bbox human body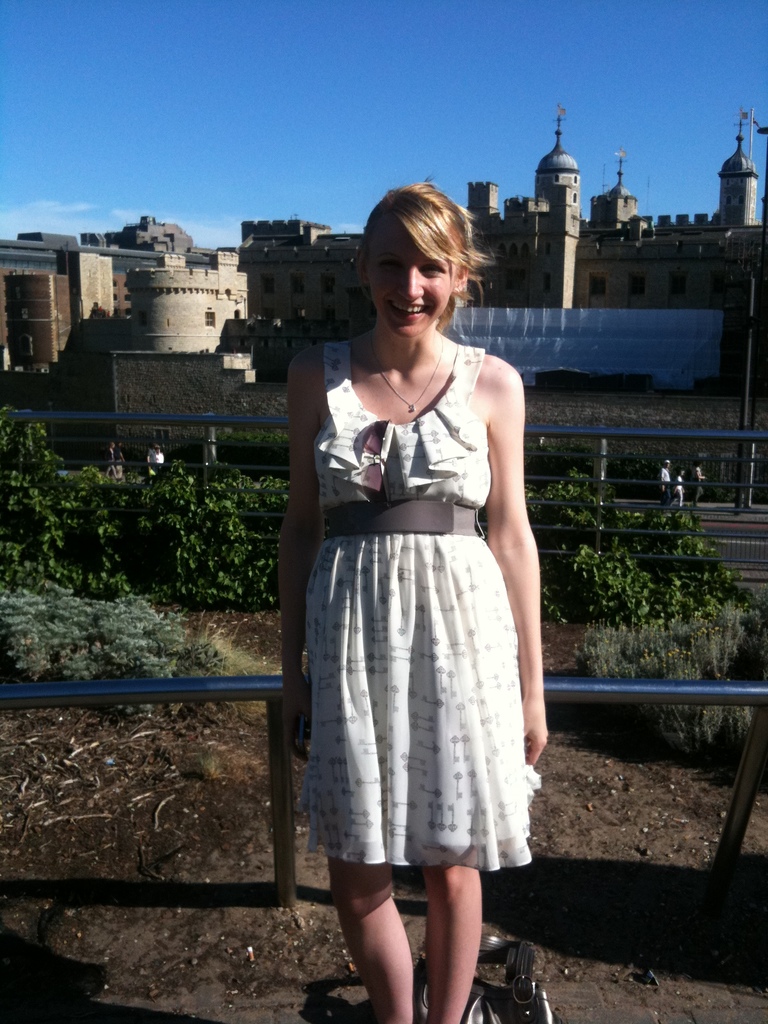
x1=672, y1=467, x2=682, y2=513
